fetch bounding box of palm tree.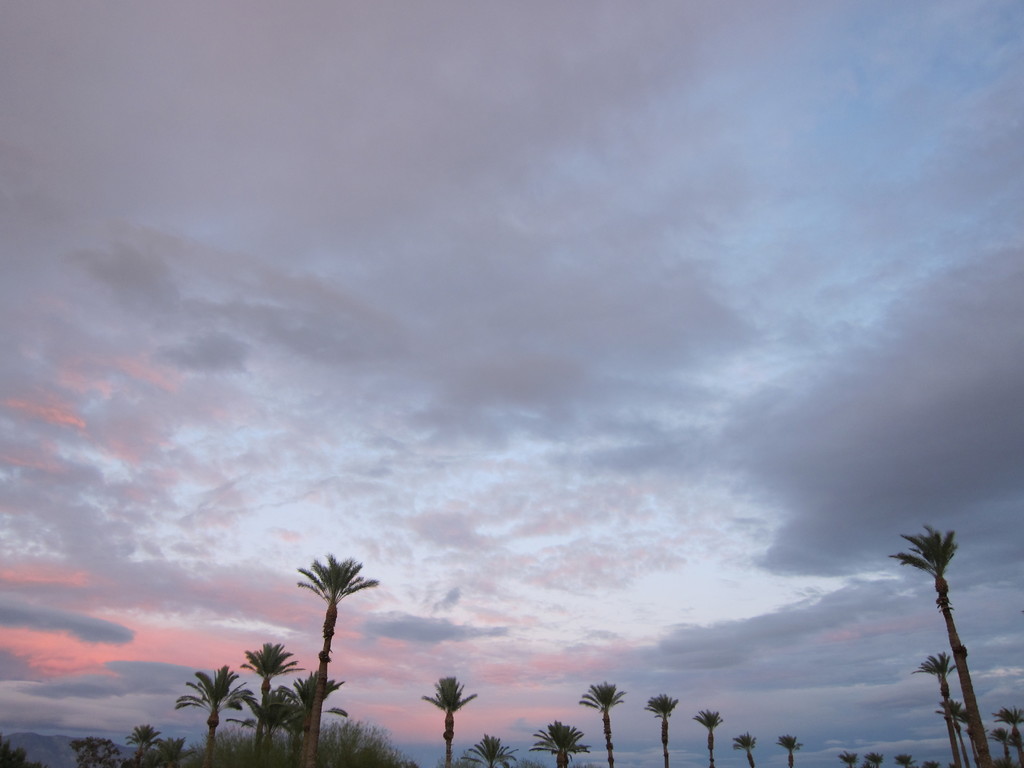
Bbox: <bbox>838, 750, 850, 767</bbox>.
